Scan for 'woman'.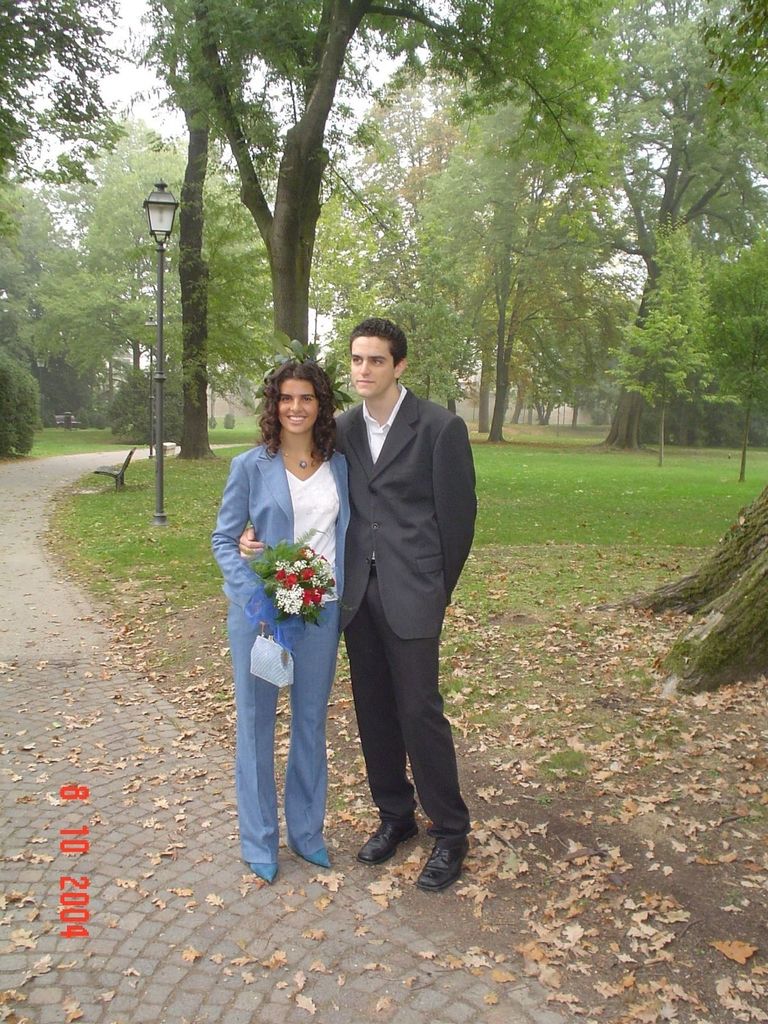
Scan result: [left=218, top=344, right=366, bottom=876].
